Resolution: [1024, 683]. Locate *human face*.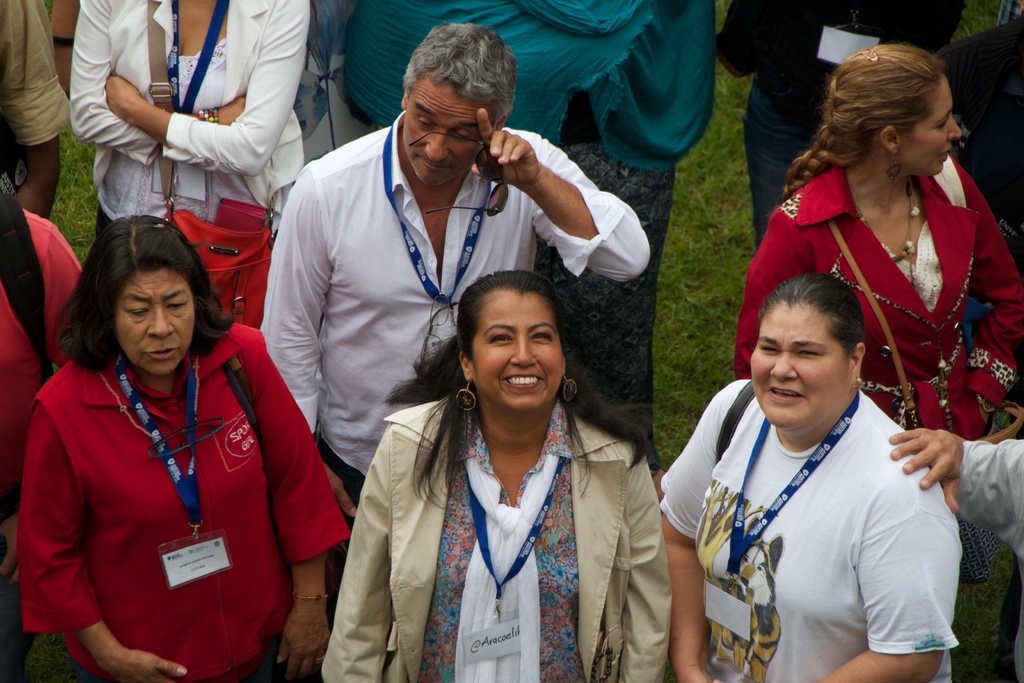
(404, 89, 484, 190).
